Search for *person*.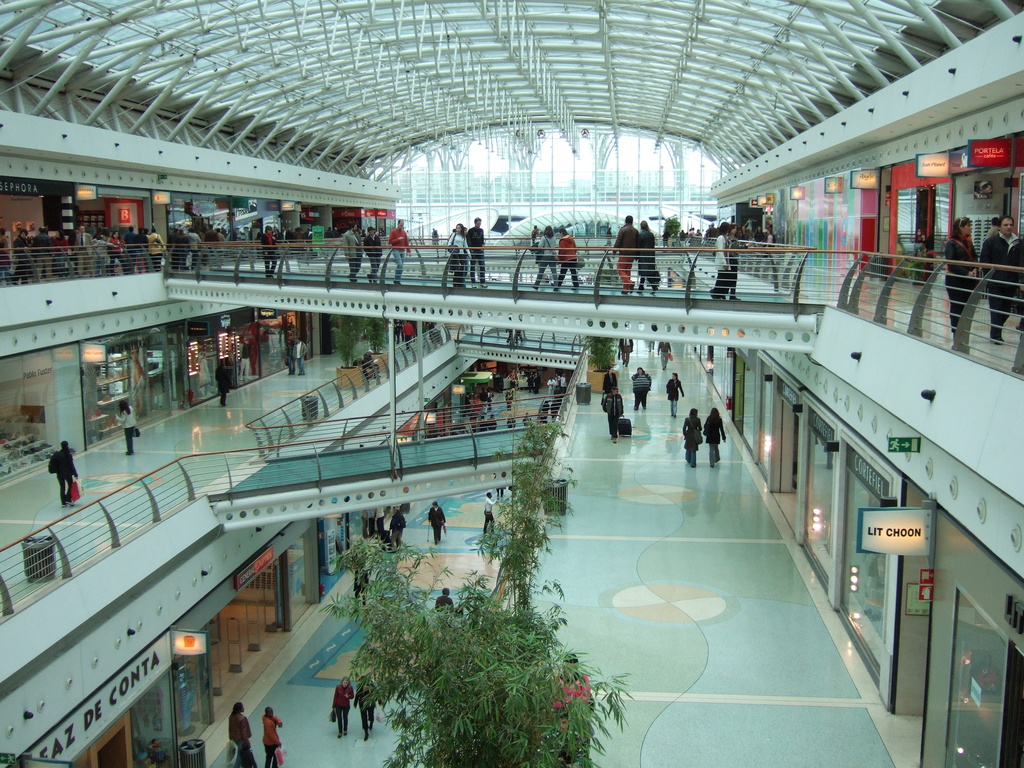
Found at [x1=355, y1=674, x2=386, y2=737].
